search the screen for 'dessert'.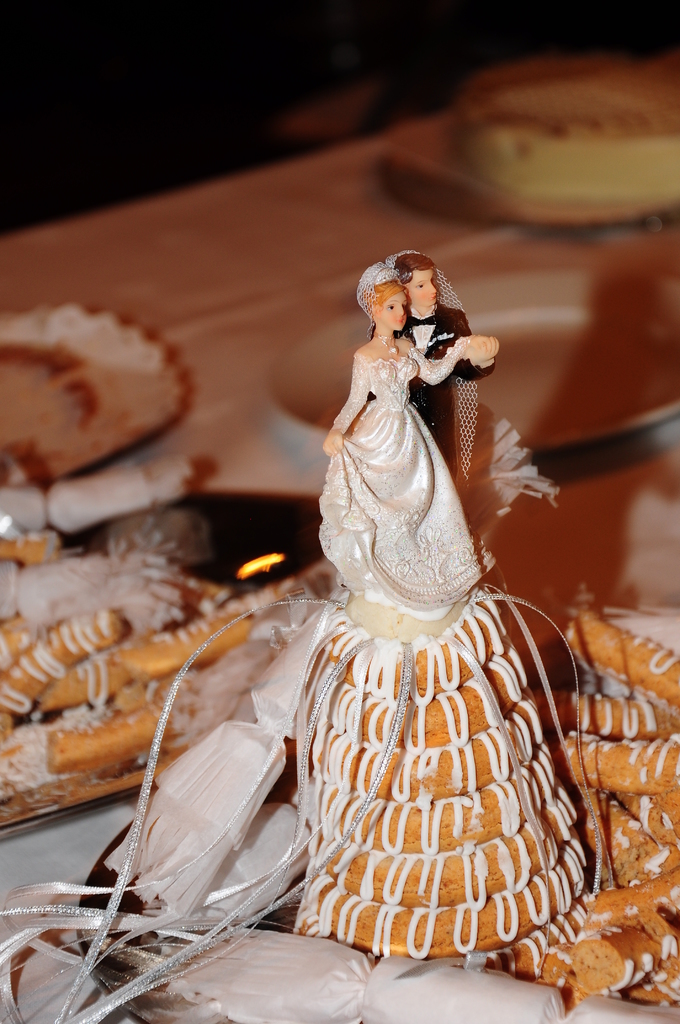
Found at <box>284,620,586,959</box>.
